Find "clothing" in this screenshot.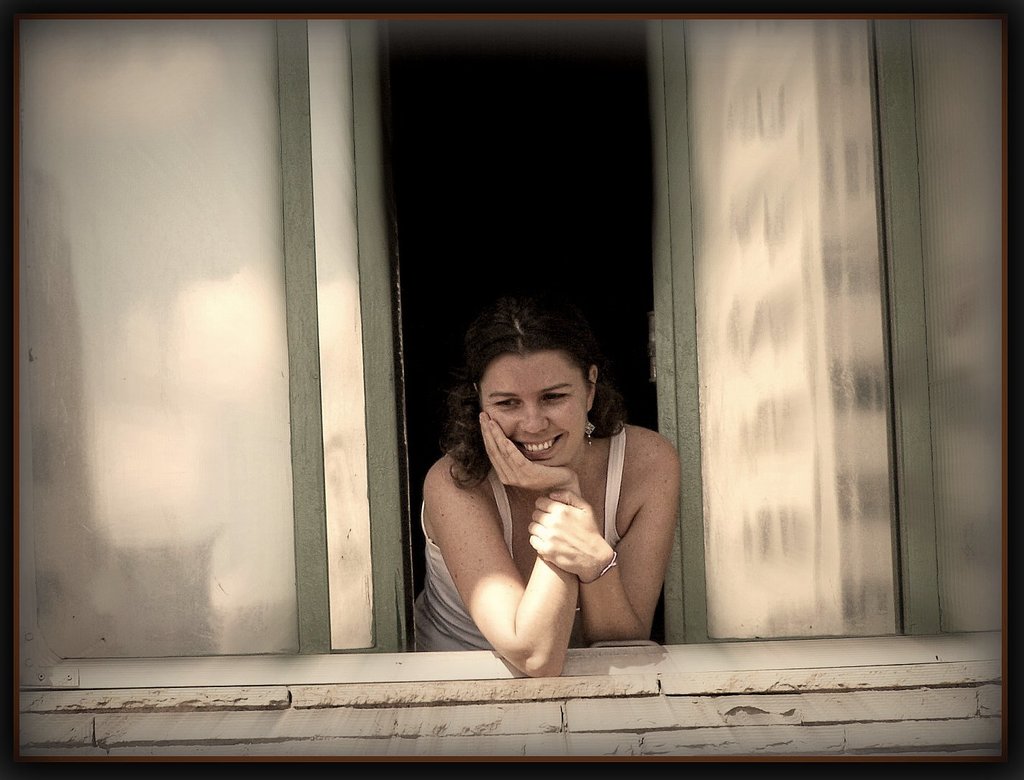
The bounding box for "clothing" is (415, 397, 677, 670).
